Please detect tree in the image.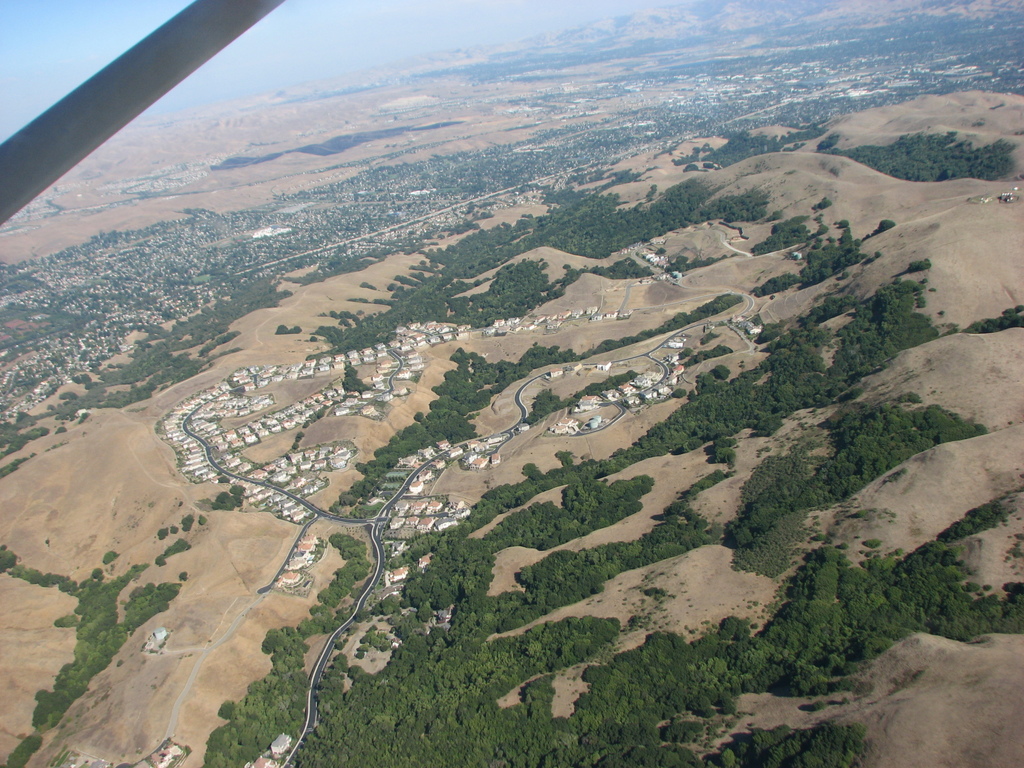
detection(920, 400, 952, 427).
